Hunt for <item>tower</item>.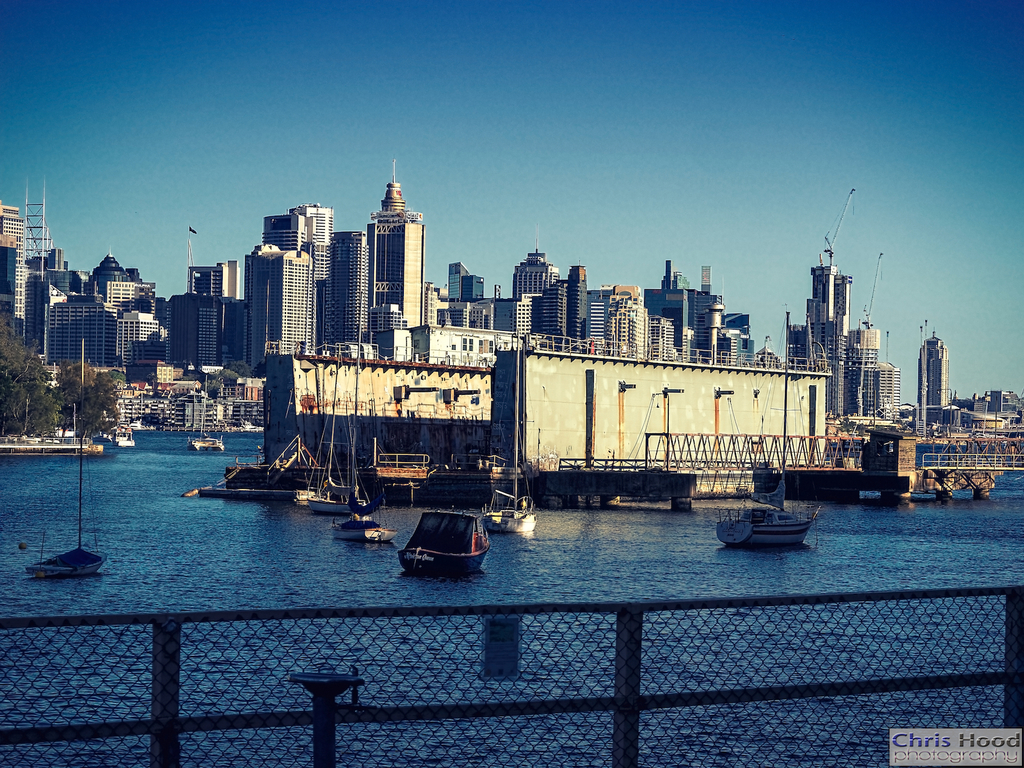
Hunted down at (x1=691, y1=265, x2=727, y2=362).
